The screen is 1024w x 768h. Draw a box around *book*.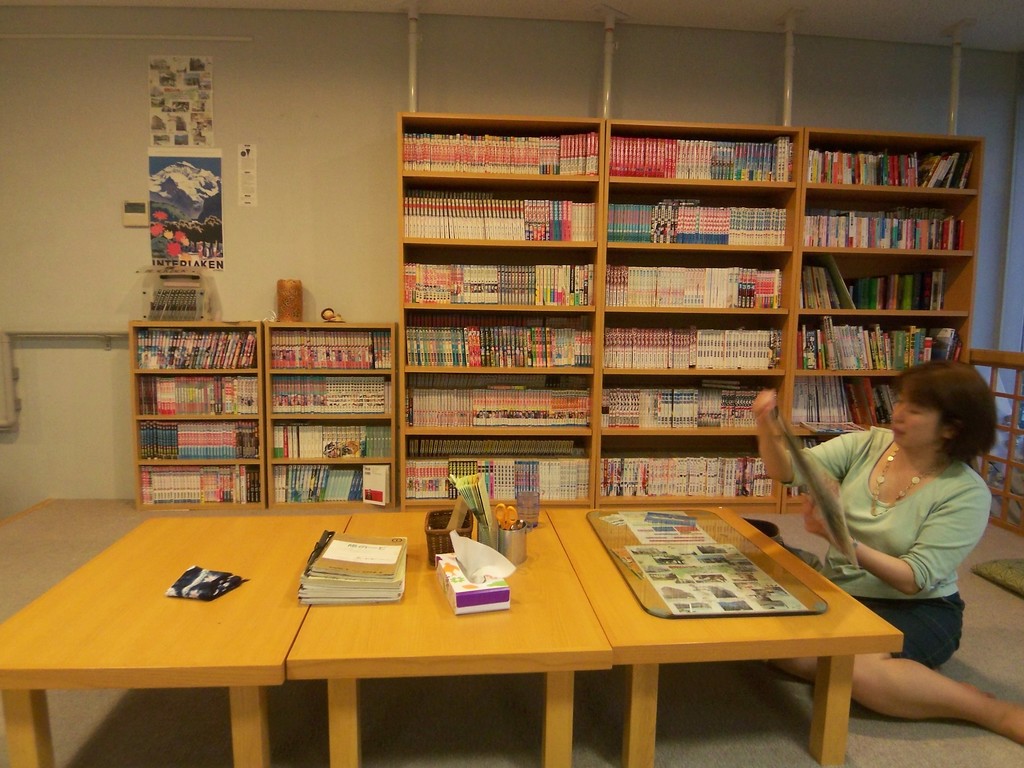
[310,529,406,579].
